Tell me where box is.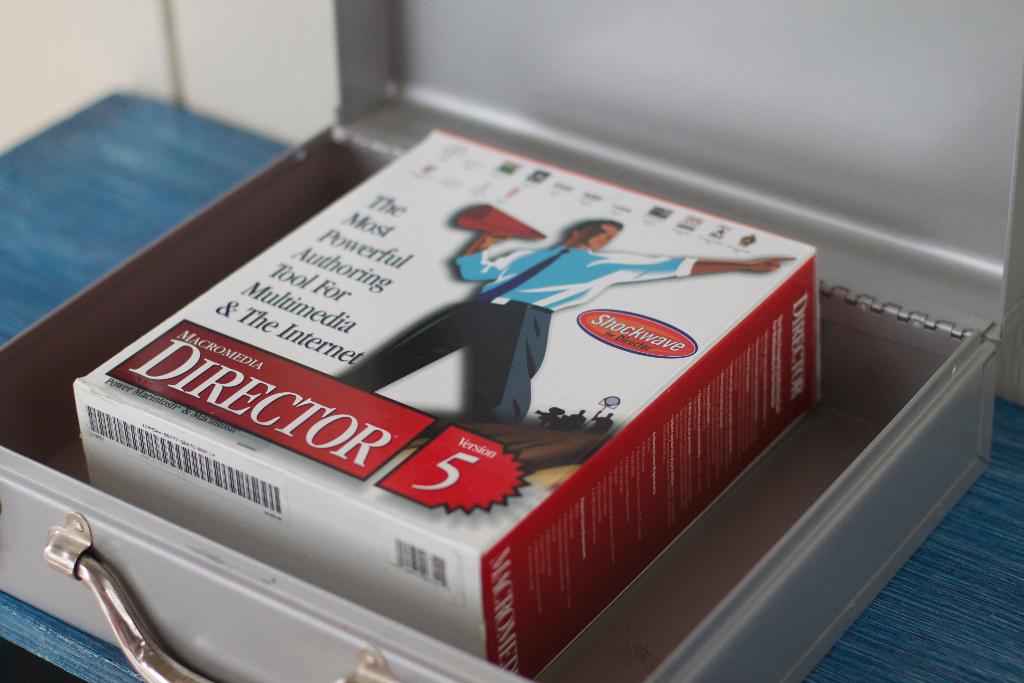
box is at region(74, 133, 828, 682).
